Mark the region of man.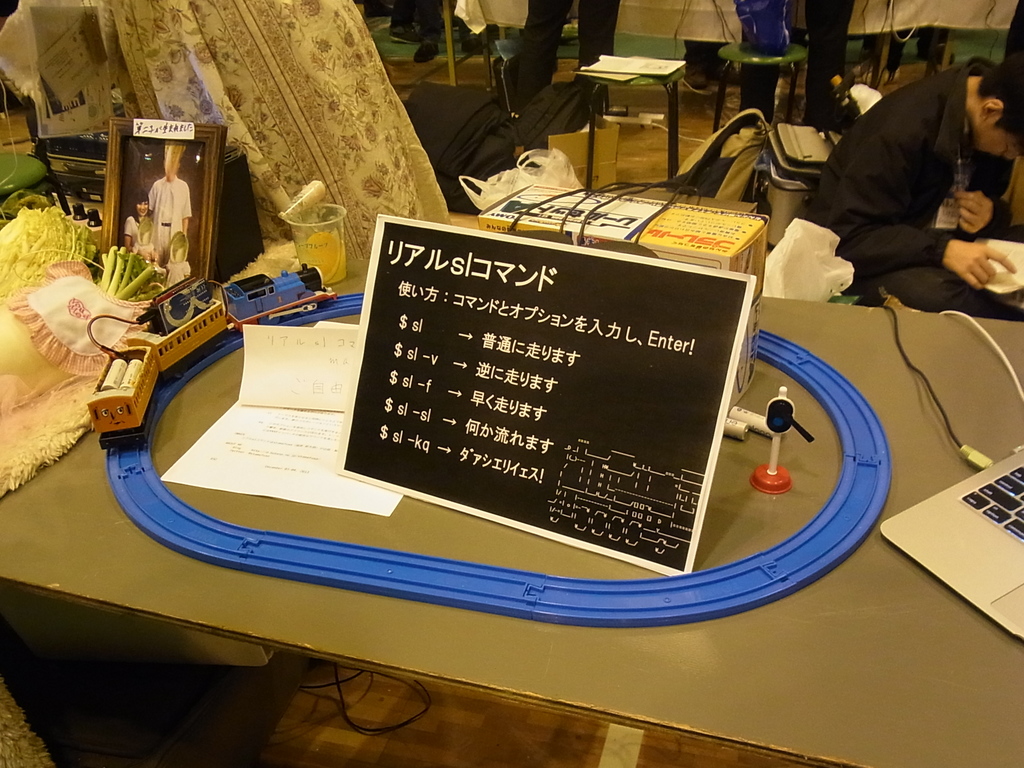
Region: box(806, 54, 1023, 308).
